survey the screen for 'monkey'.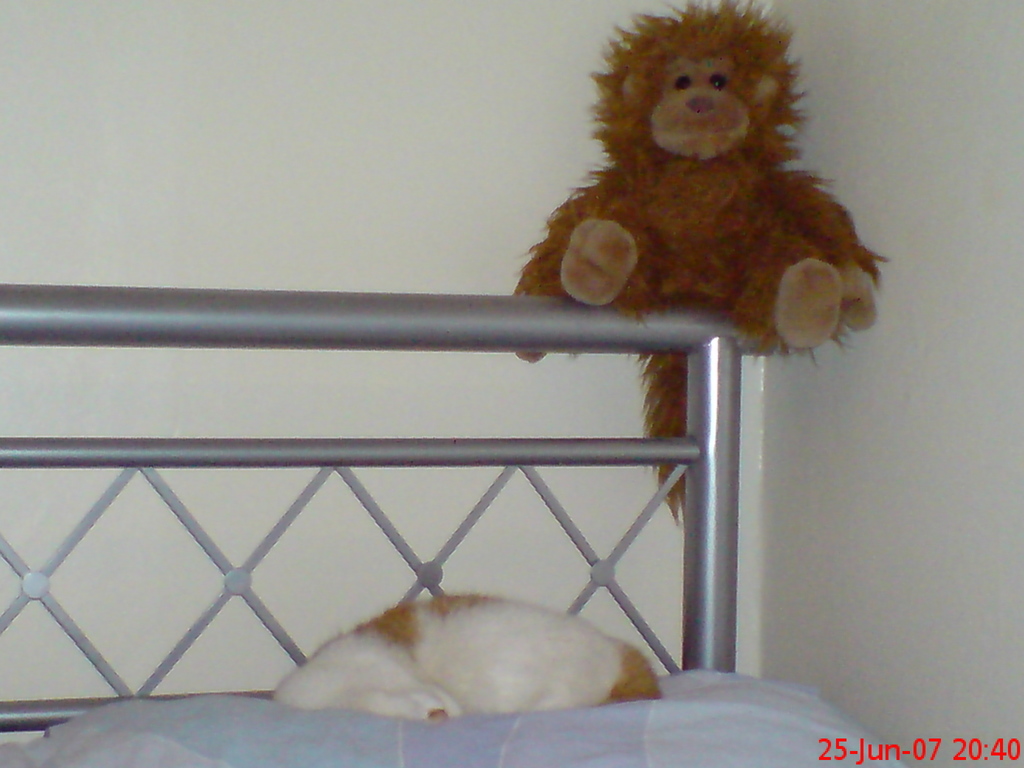
Survey found: (left=508, top=0, right=885, bottom=478).
